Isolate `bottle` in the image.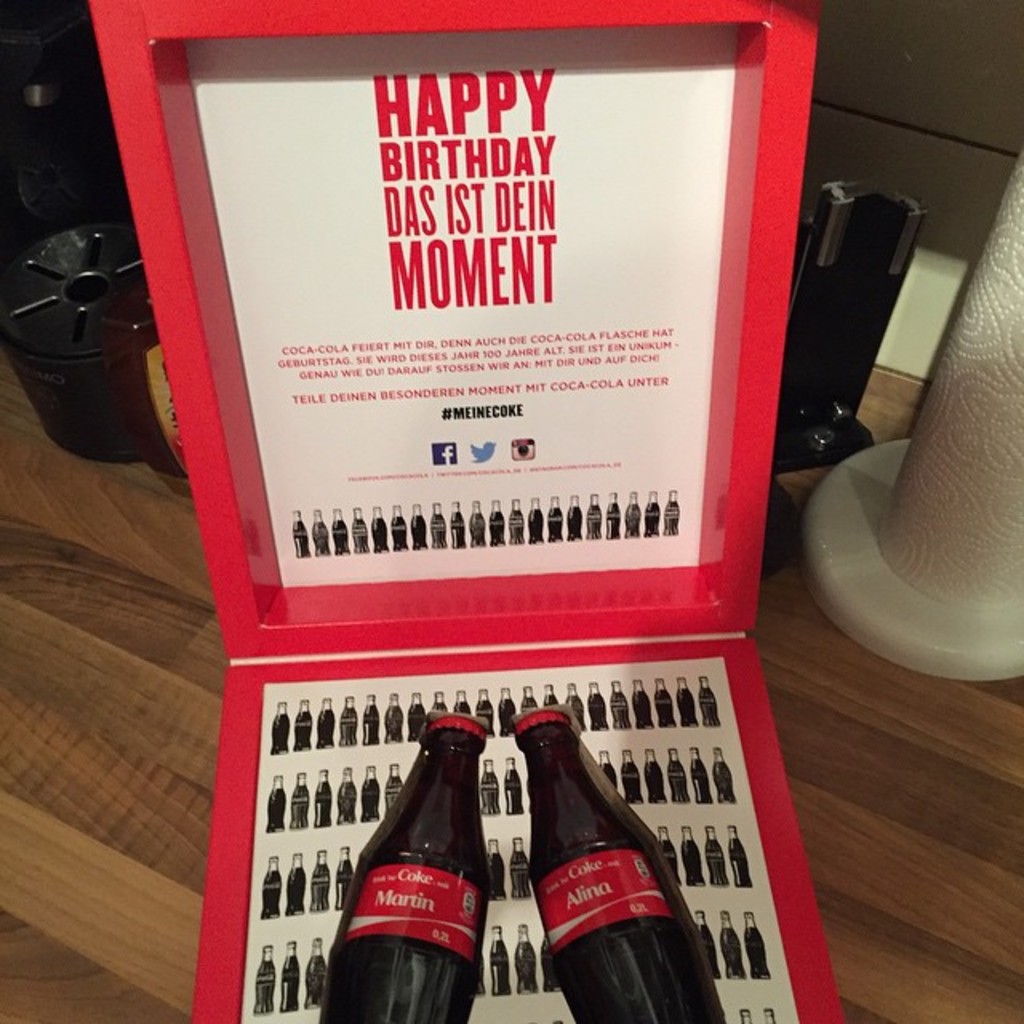
Isolated region: bbox(640, 746, 666, 803).
